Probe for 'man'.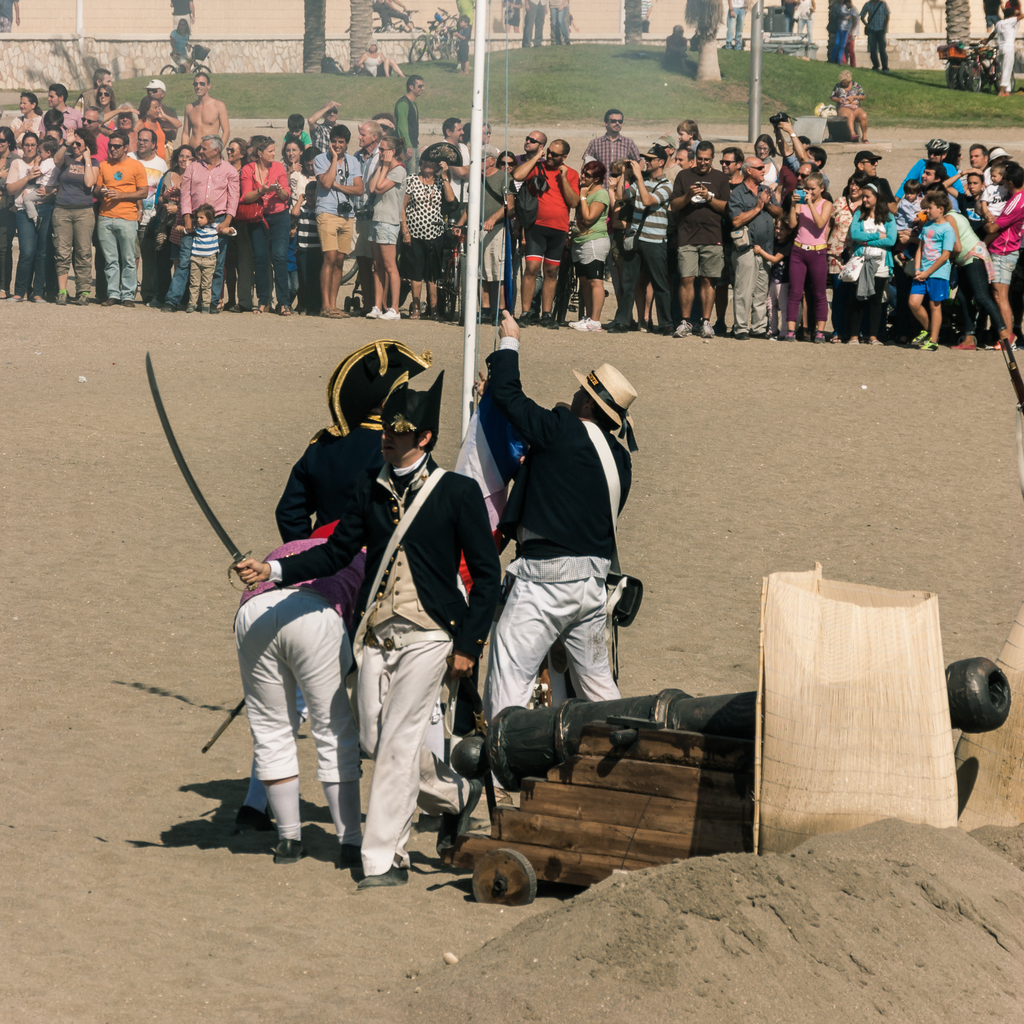
Probe result: 135, 73, 175, 141.
